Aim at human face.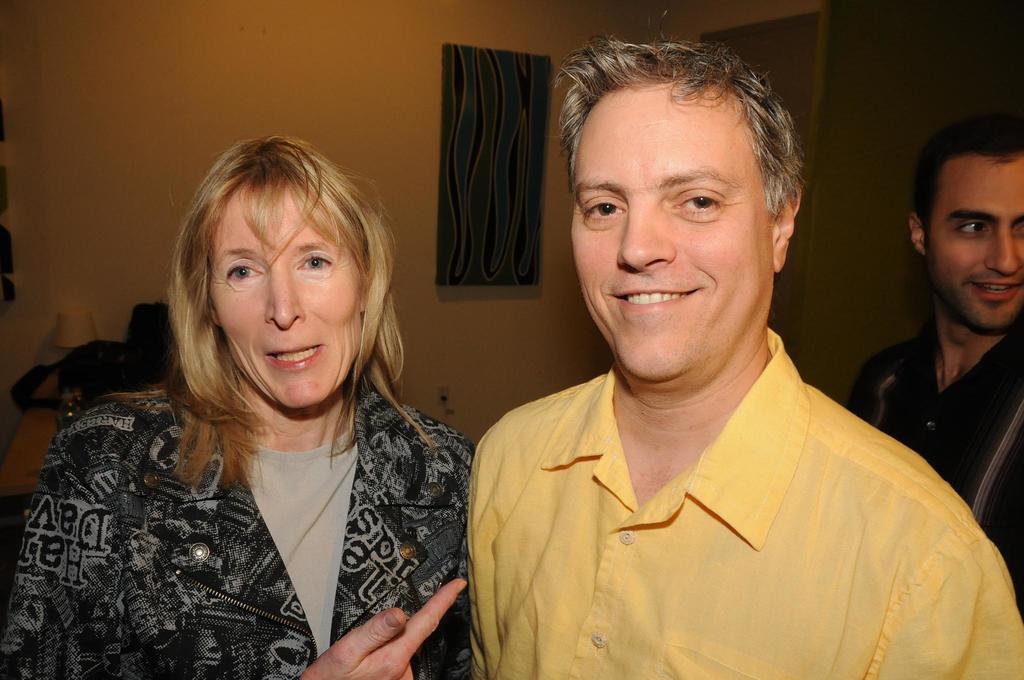
Aimed at Rect(927, 159, 1023, 338).
